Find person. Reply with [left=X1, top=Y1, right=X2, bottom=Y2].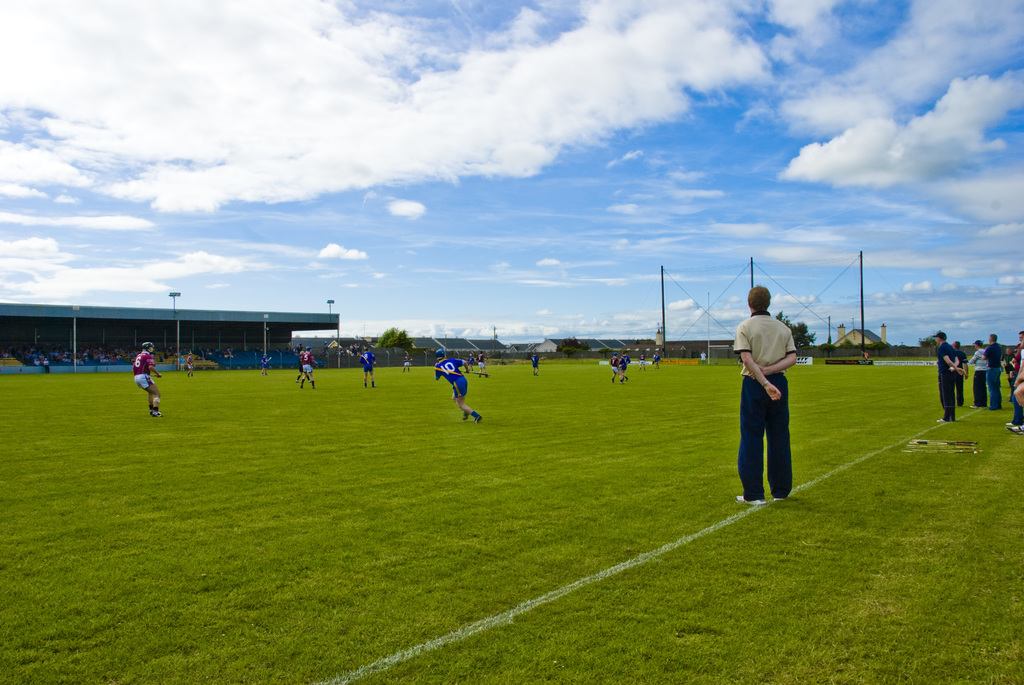
[left=929, top=329, right=963, bottom=423].
